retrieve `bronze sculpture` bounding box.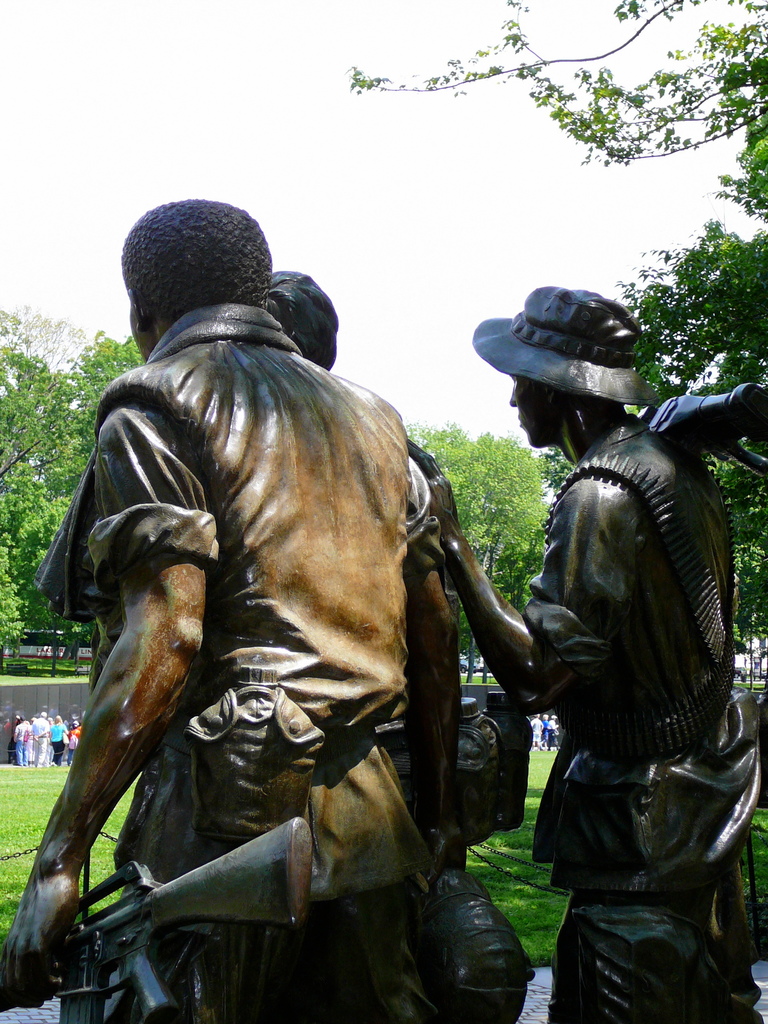
Bounding box: [x1=490, y1=296, x2=761, y2=1009].
